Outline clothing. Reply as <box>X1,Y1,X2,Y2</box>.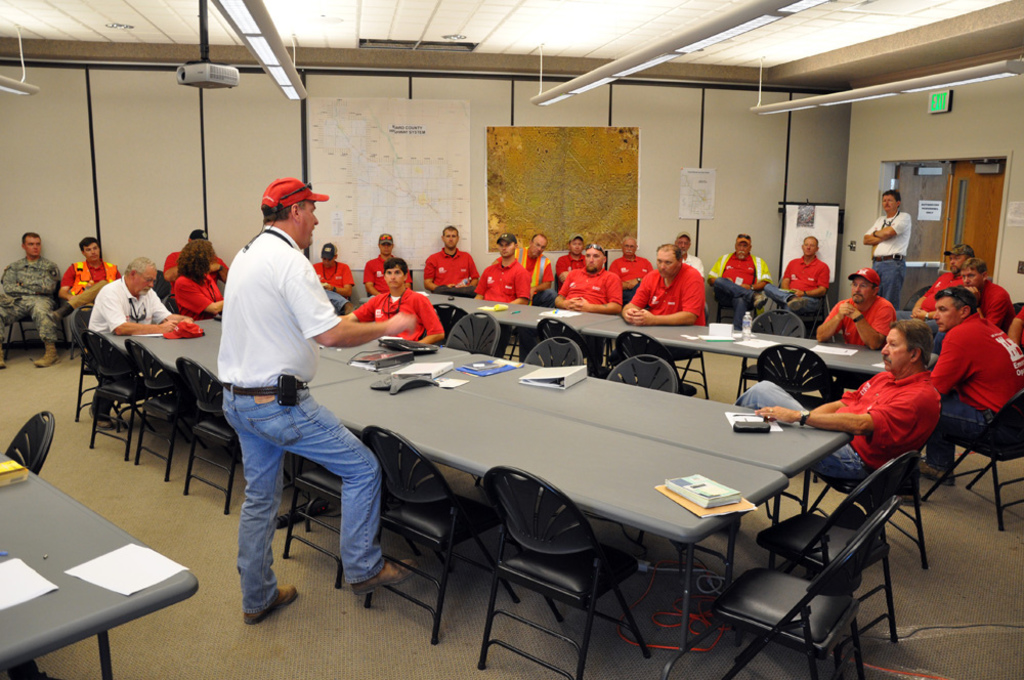
<box>623,255,707,334</box>.
